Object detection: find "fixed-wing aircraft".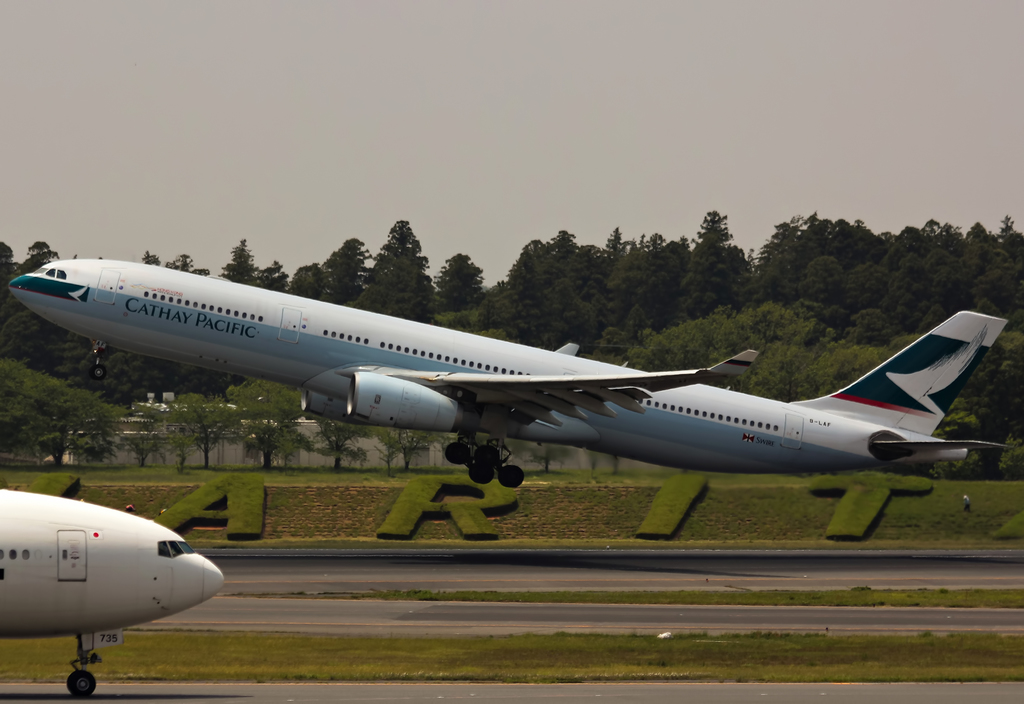
[5,254,1012,492].
